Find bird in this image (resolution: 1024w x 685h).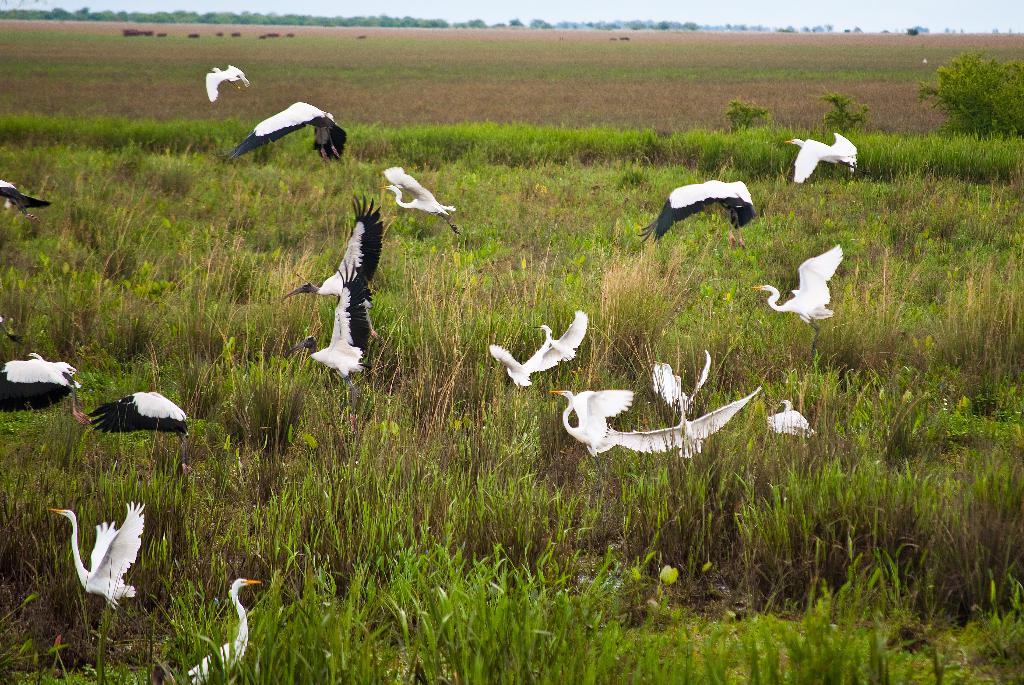
bbox=(287, 276, 379, 392).
